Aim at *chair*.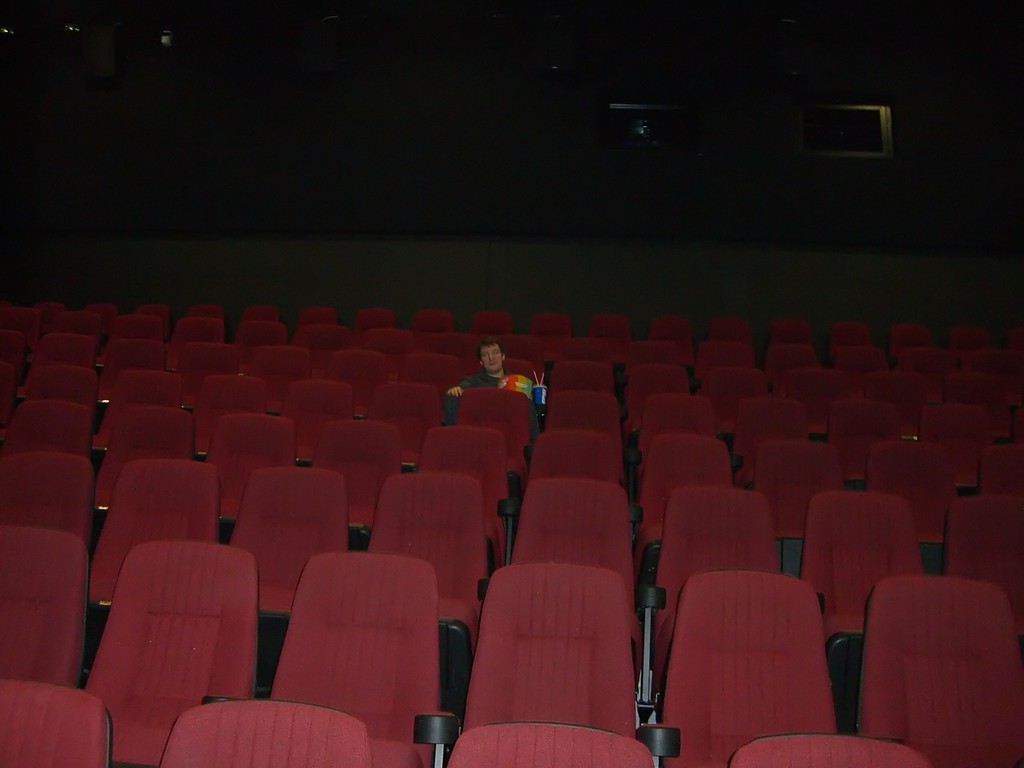
Aimed at BBox(364, 322, 414, 352).
